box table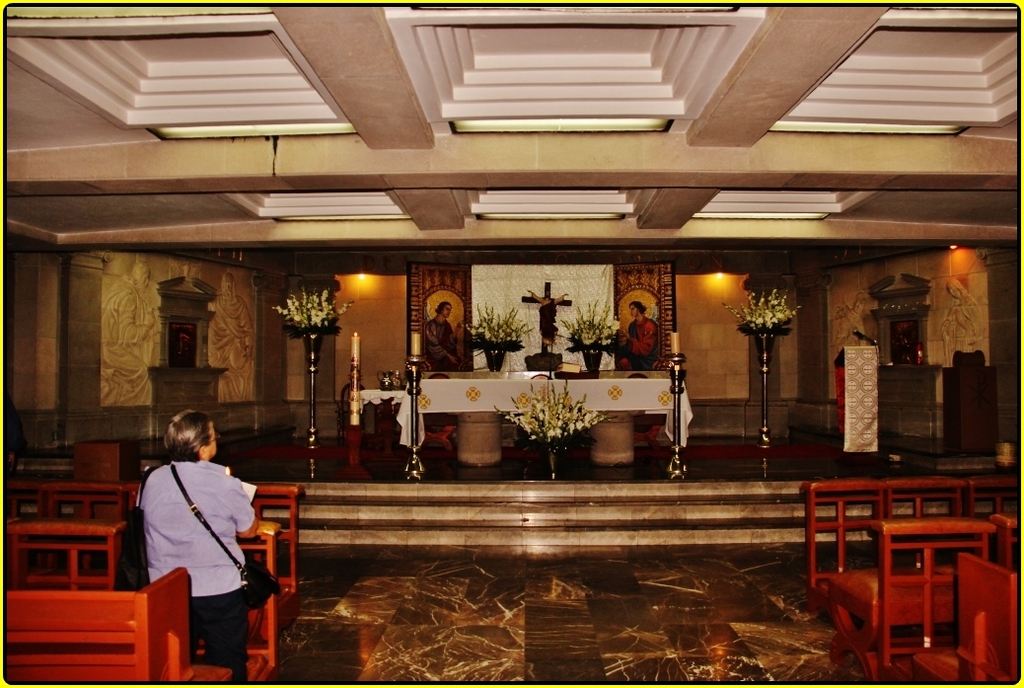
left=420, top=371, right=695, bottom=465
